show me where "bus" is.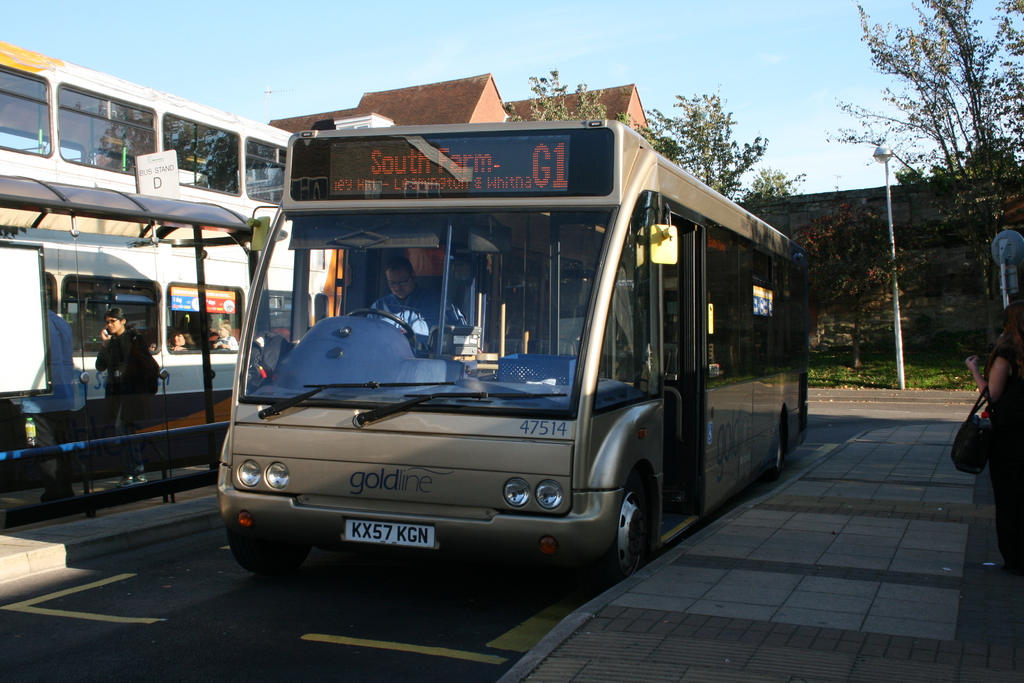
"bus" is at (213, 113, 814, 593).
